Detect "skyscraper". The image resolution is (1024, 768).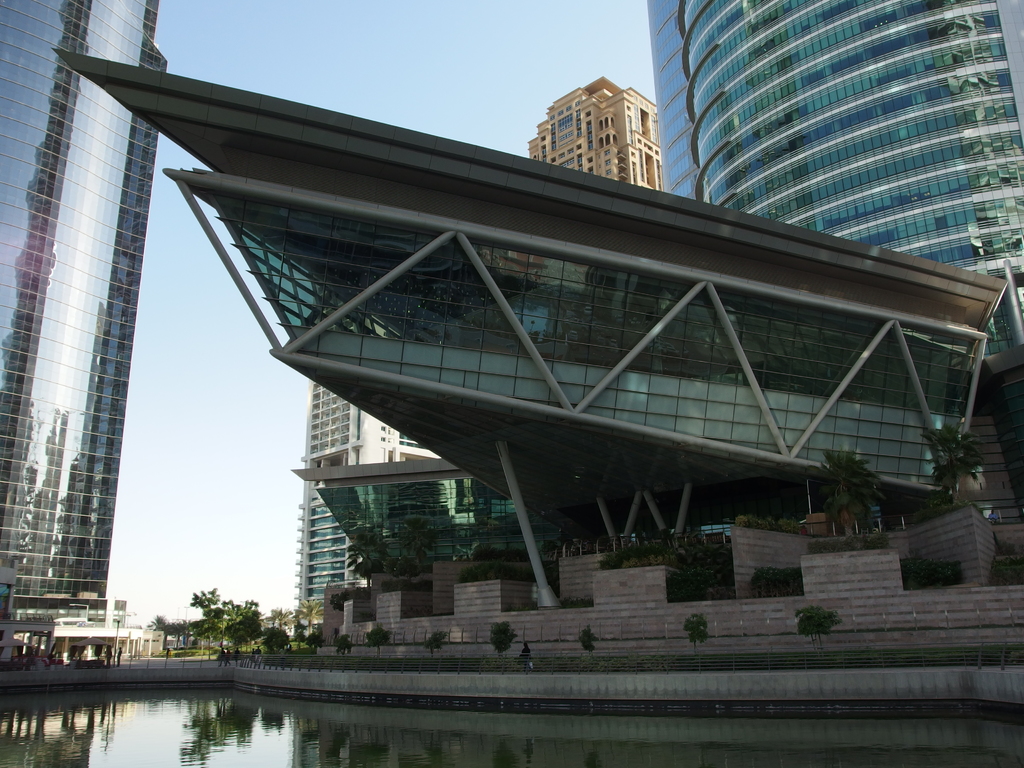
<region>638, 0, 1023, 332</region>.
